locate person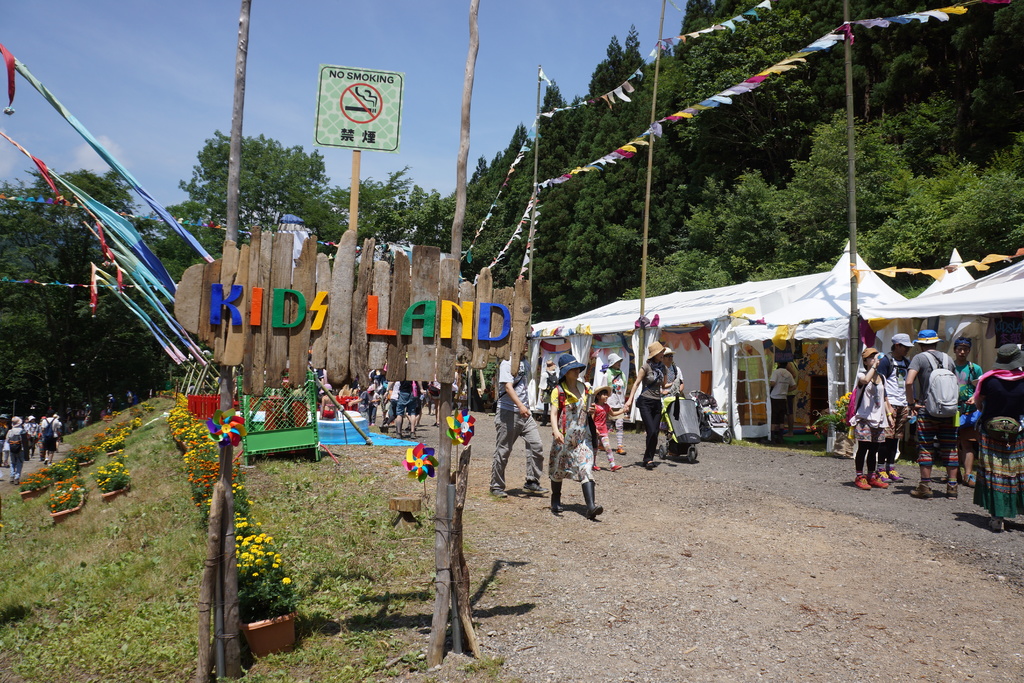
(left=848, top=347, right=895, bottom=488)
